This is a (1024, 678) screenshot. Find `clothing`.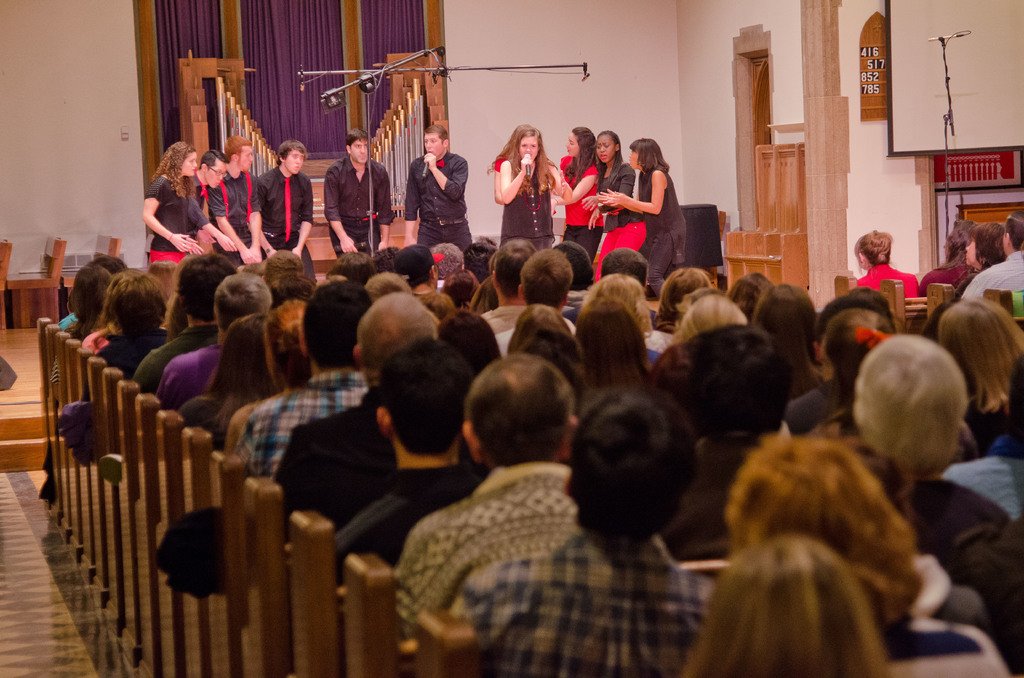
Bounding box: x1=906 y1=470 x2=1023 y2=639.
